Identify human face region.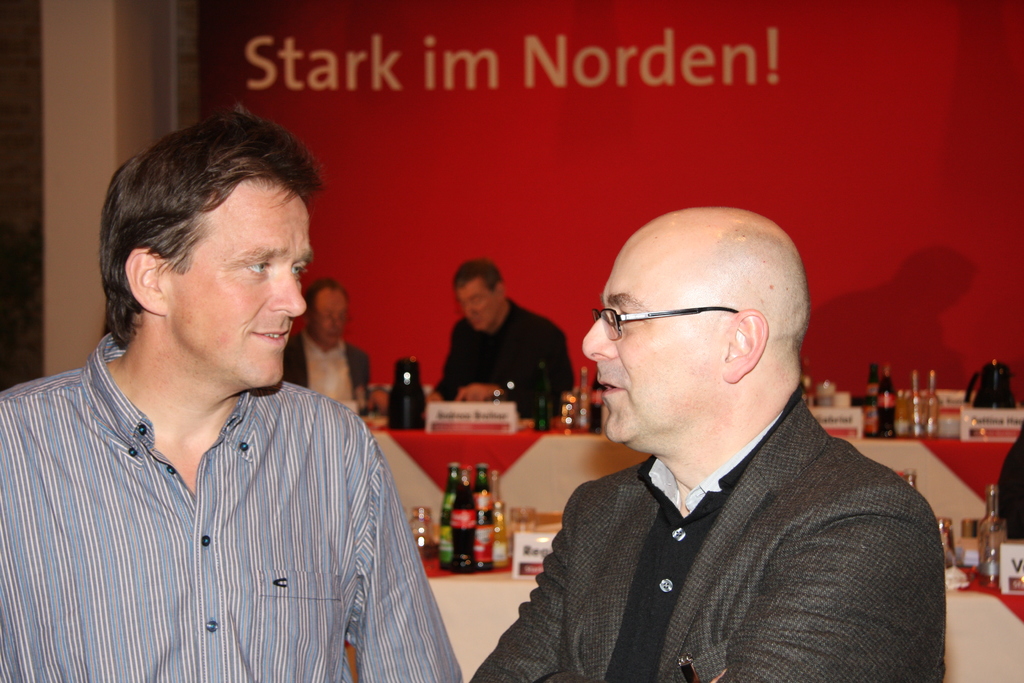
Region: (582,230,720,440).
